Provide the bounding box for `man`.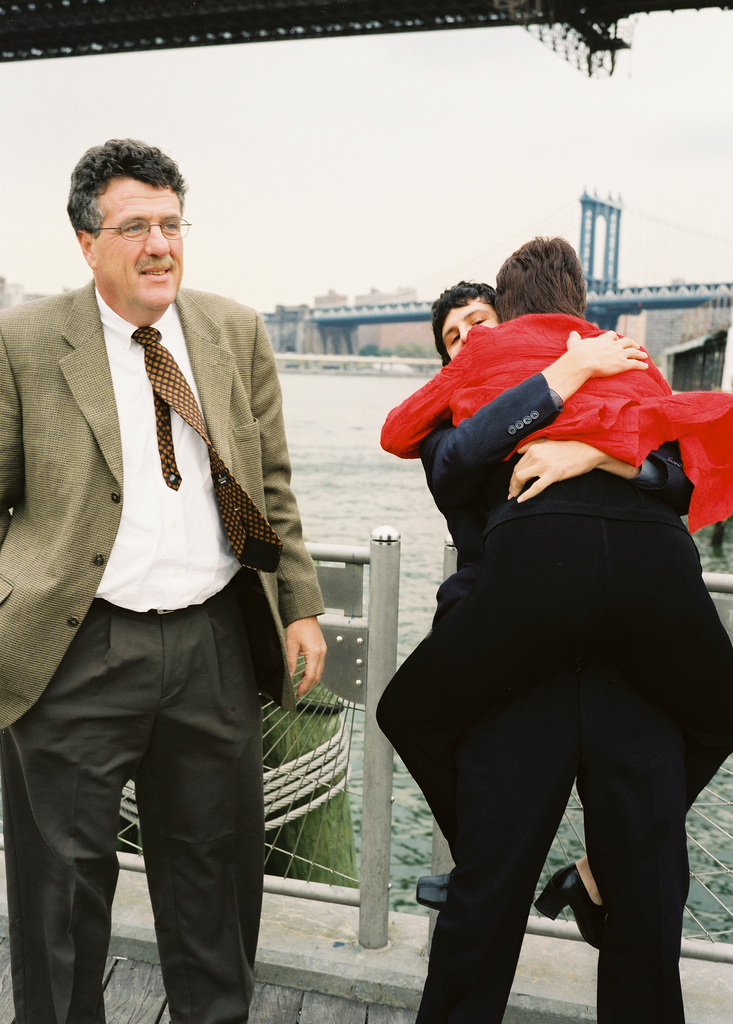
l=10, t=137, r=335, b=996.
